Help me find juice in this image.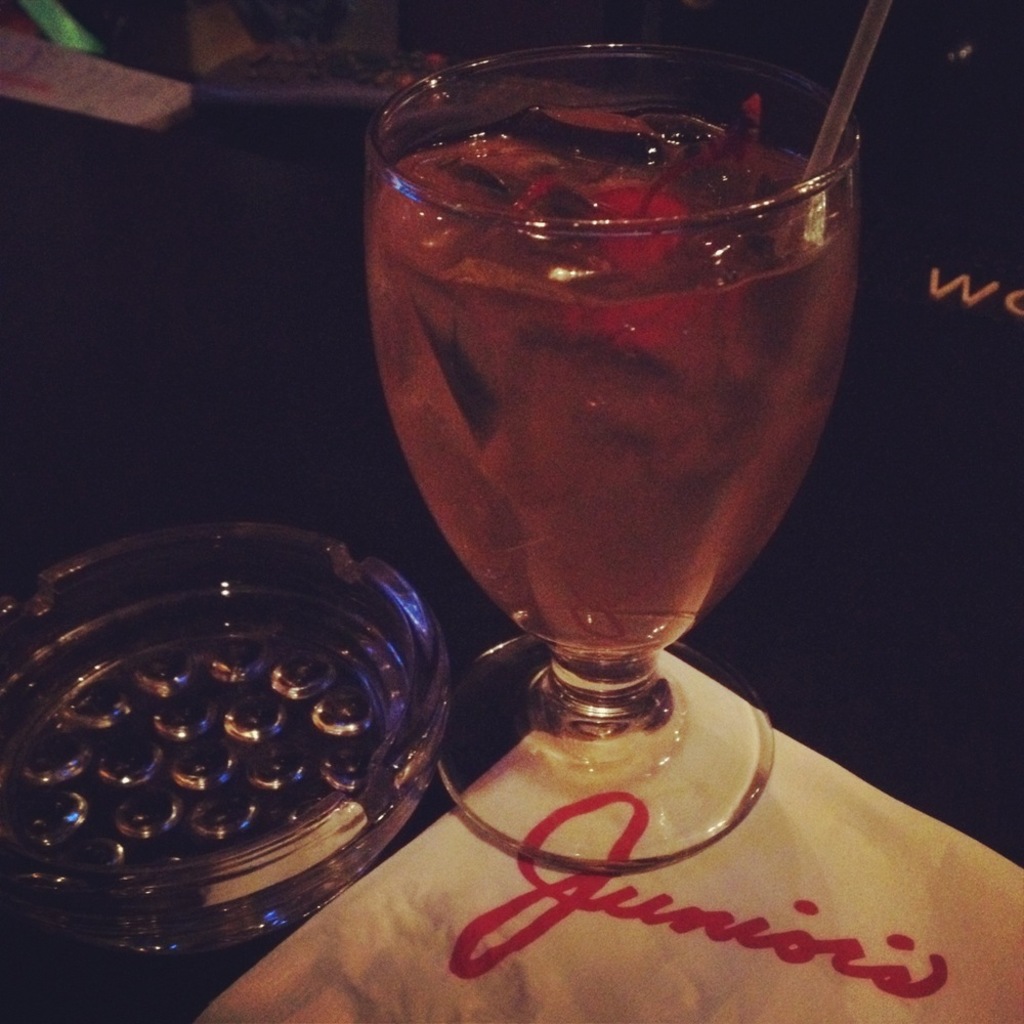
Found it: {"x1": 355, "y1": 58, "x2": 867, "y2": 750}.
